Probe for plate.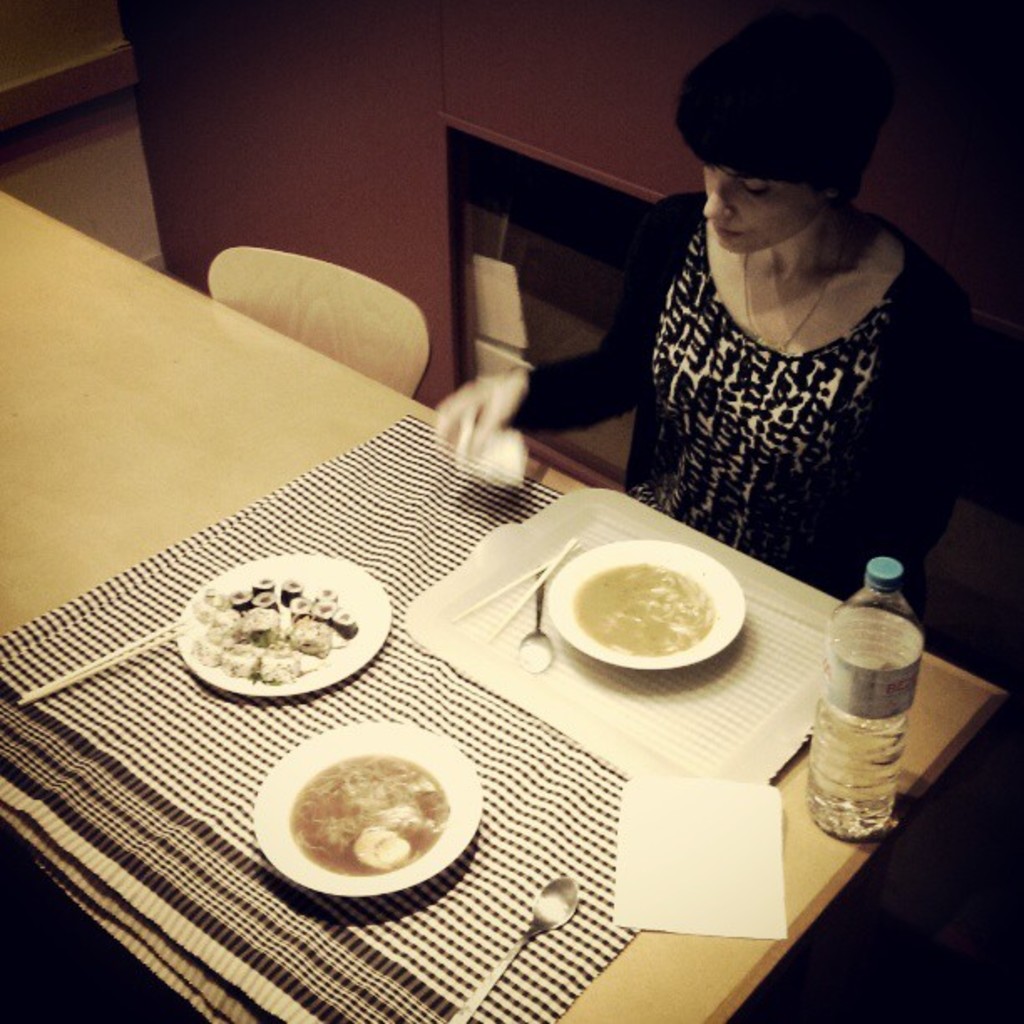
Probe result: (243,714,510,910).
